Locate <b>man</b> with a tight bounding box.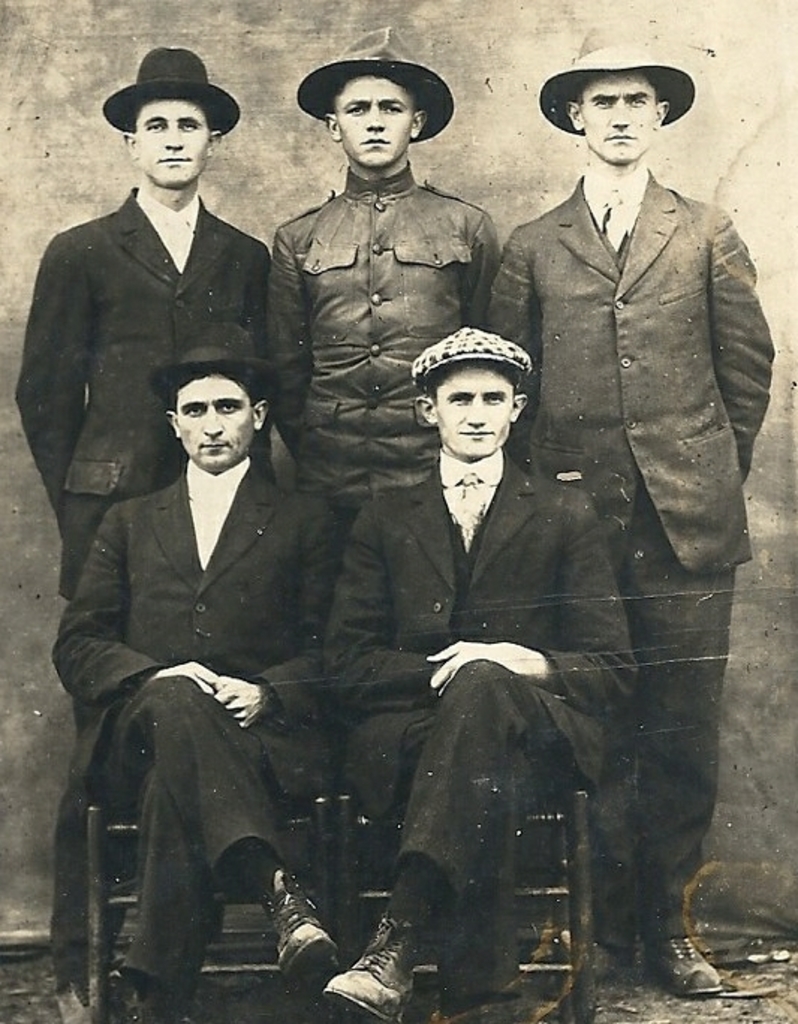
(x1=274, y1=19, x2=503, y2=576).
